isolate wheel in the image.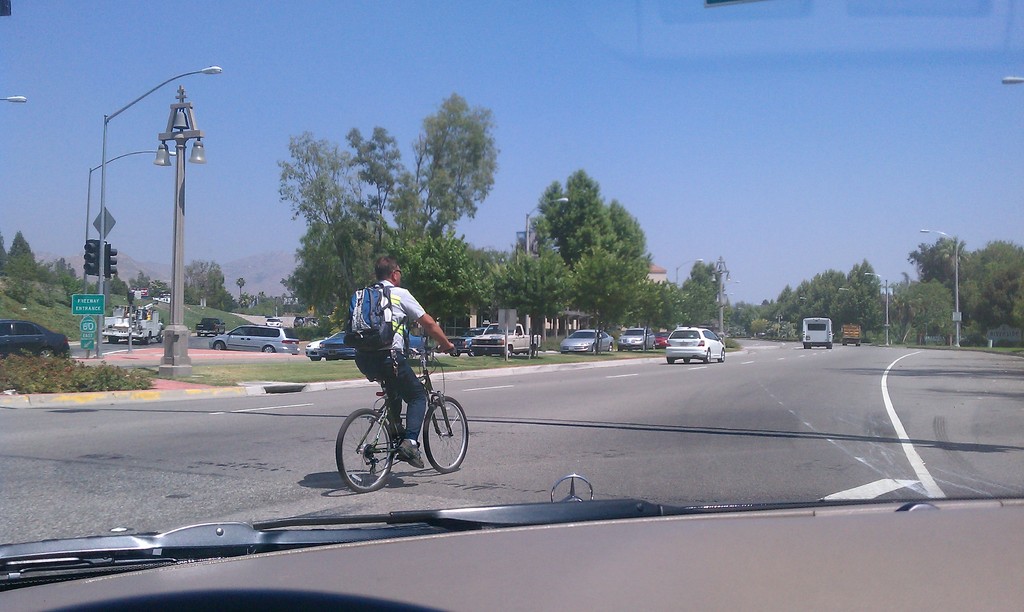
Isolated region: (x1=703, y1=351, x2=712, y2=365).
